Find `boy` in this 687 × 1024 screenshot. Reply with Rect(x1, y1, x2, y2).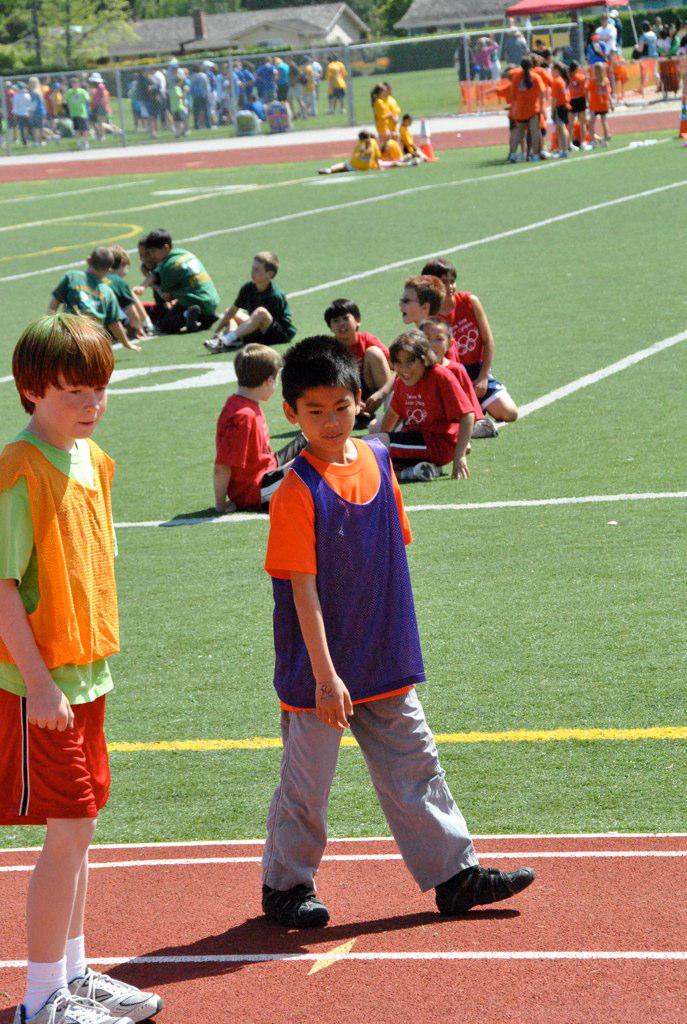
Rect(142, 234, 222, 335).
